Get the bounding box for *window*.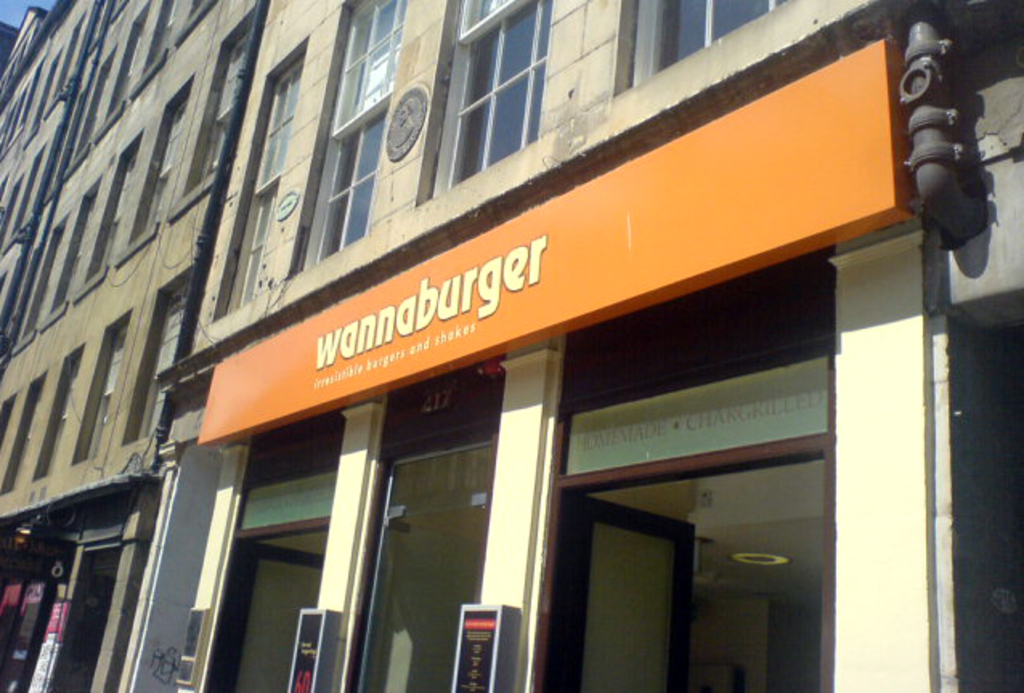
crop(48, 181, 103, 303).
